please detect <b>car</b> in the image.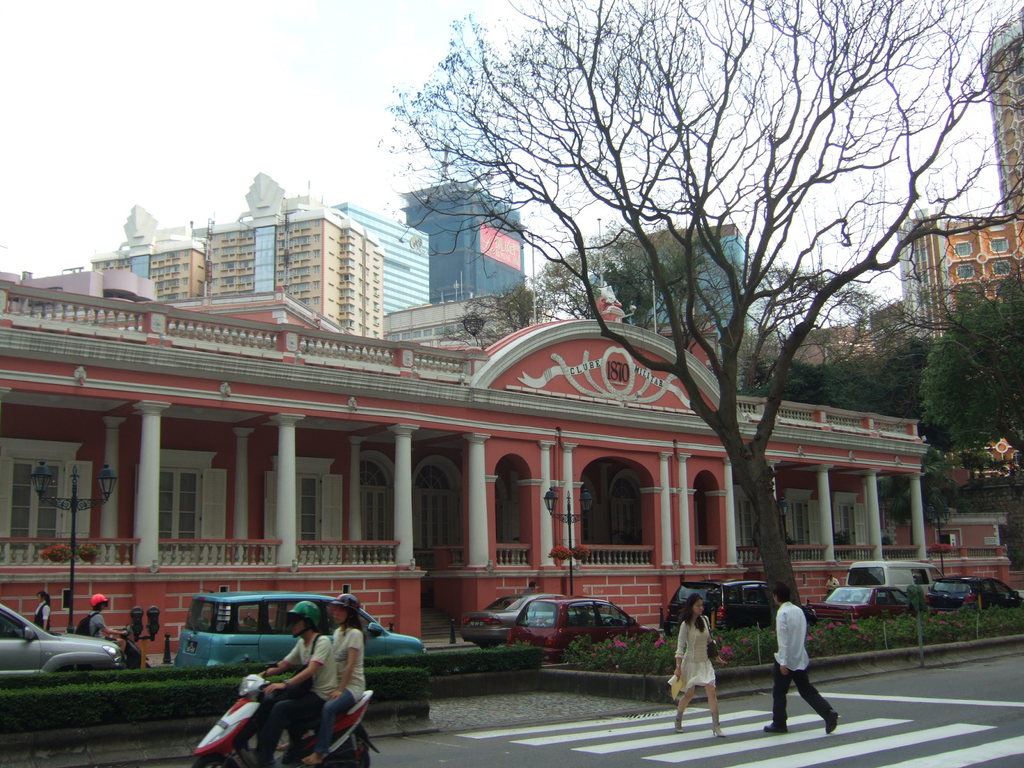
[x1=931, y1=575, x2=1020, y2=610].
